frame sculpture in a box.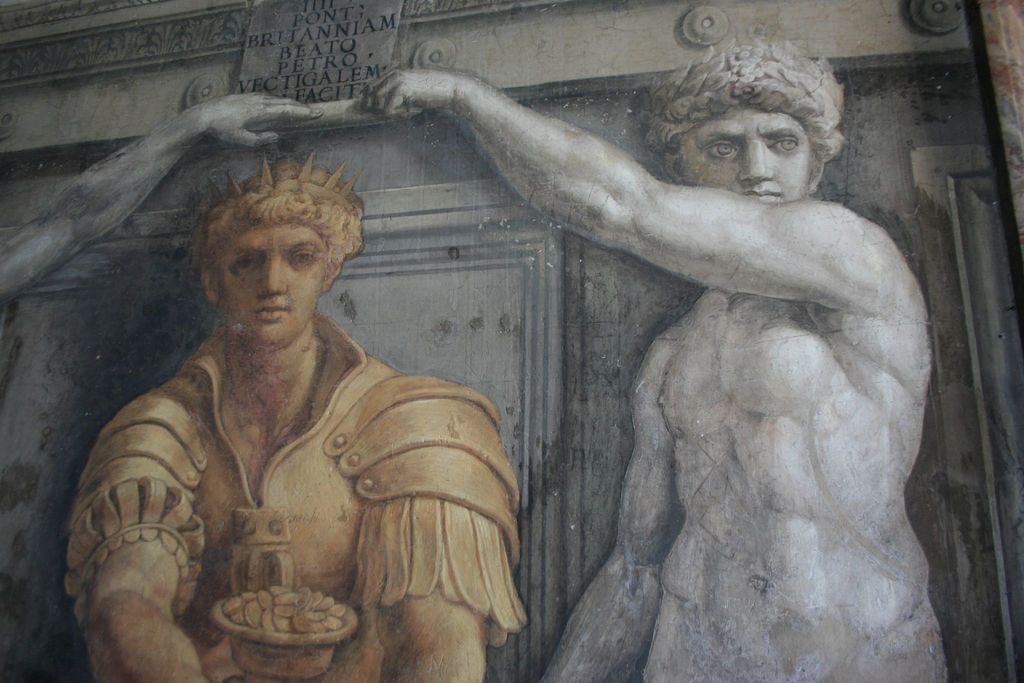
[x1=307, y1=55, x2=950, y2=682].
